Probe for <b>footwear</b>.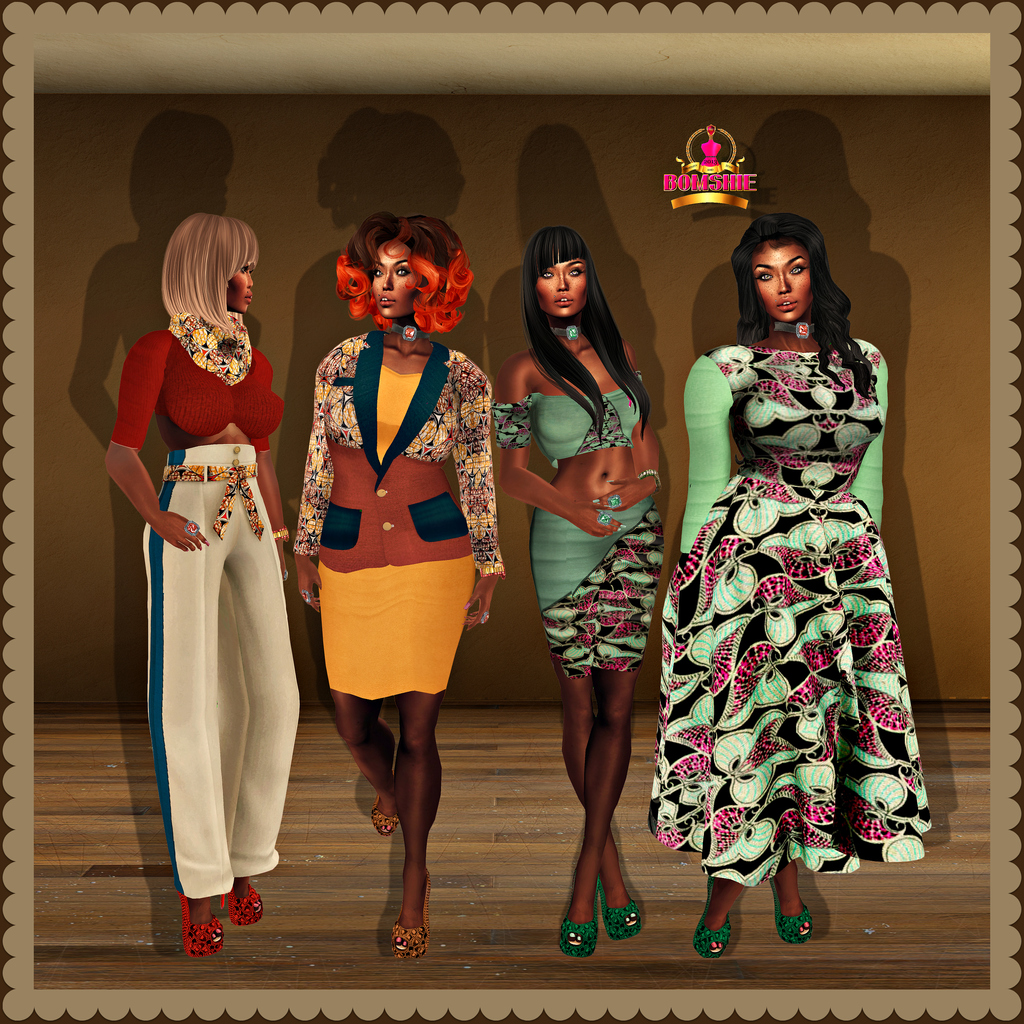
Probe result: (557, 883, 598, 961).
